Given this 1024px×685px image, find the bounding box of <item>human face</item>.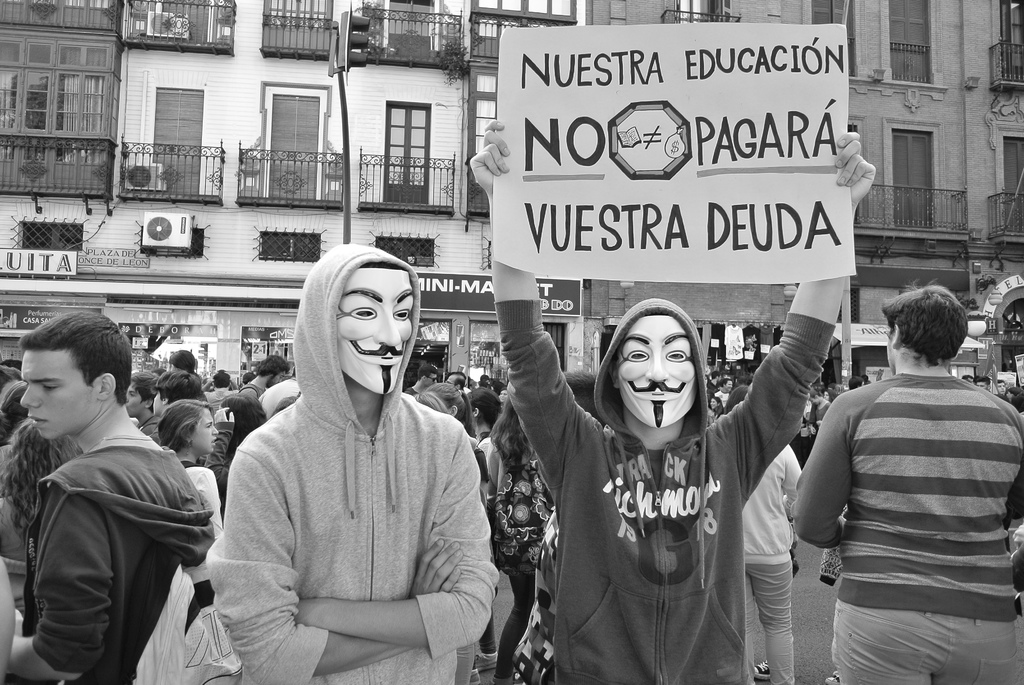
Rect(619, 317, 698, 427).
